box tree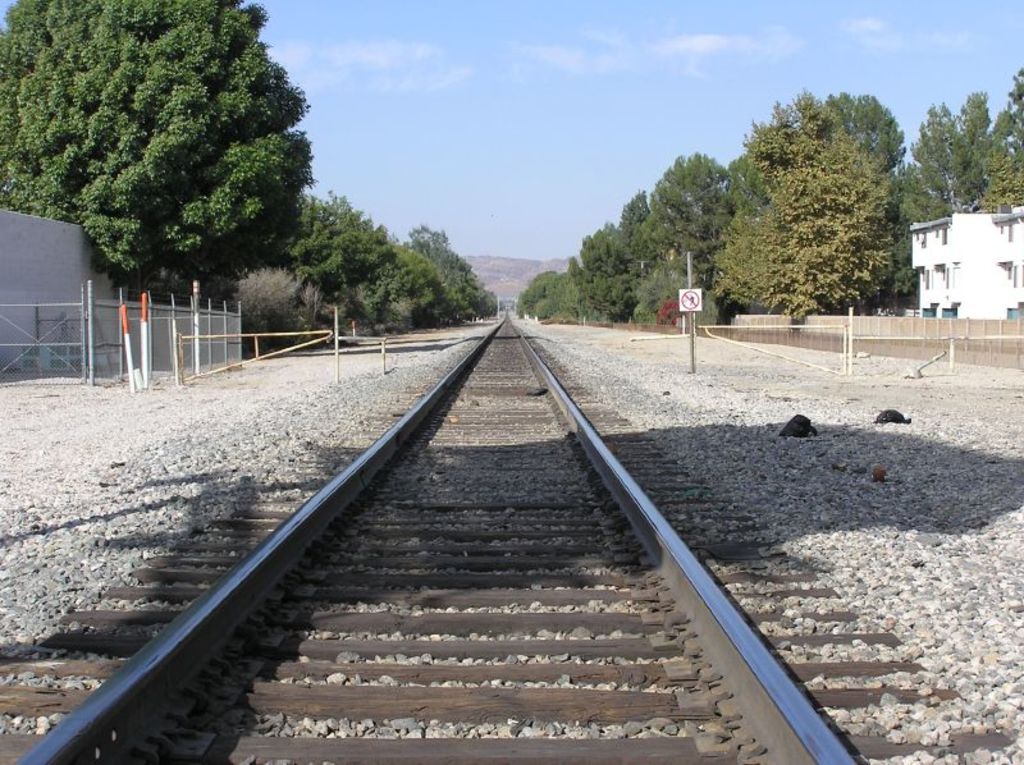
<bbox>364, 241, 457, 333</bbox>
